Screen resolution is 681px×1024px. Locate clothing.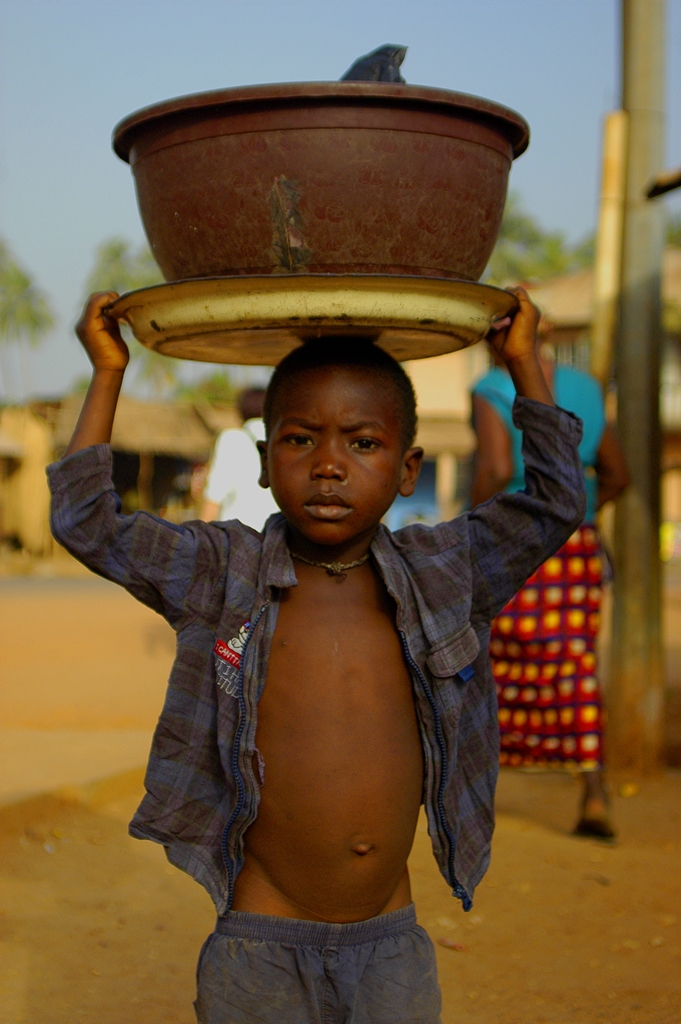
crop(466, 356, 617, 774).
